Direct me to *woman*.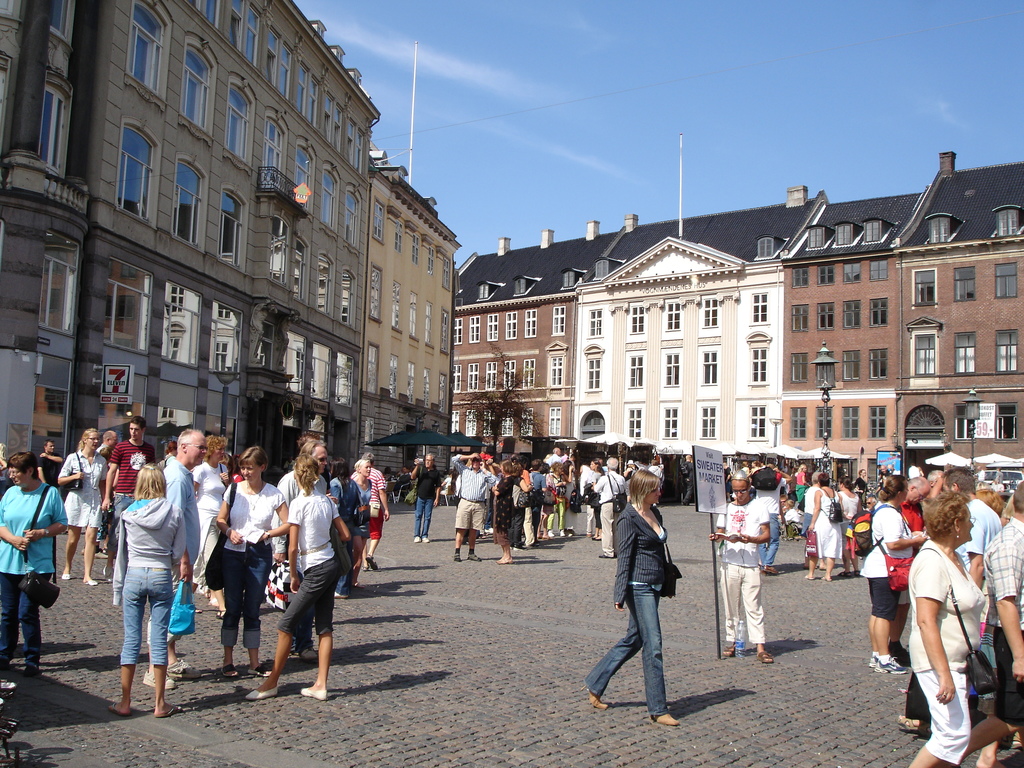
Direction: bbox(898, 479, 1002, 758).
